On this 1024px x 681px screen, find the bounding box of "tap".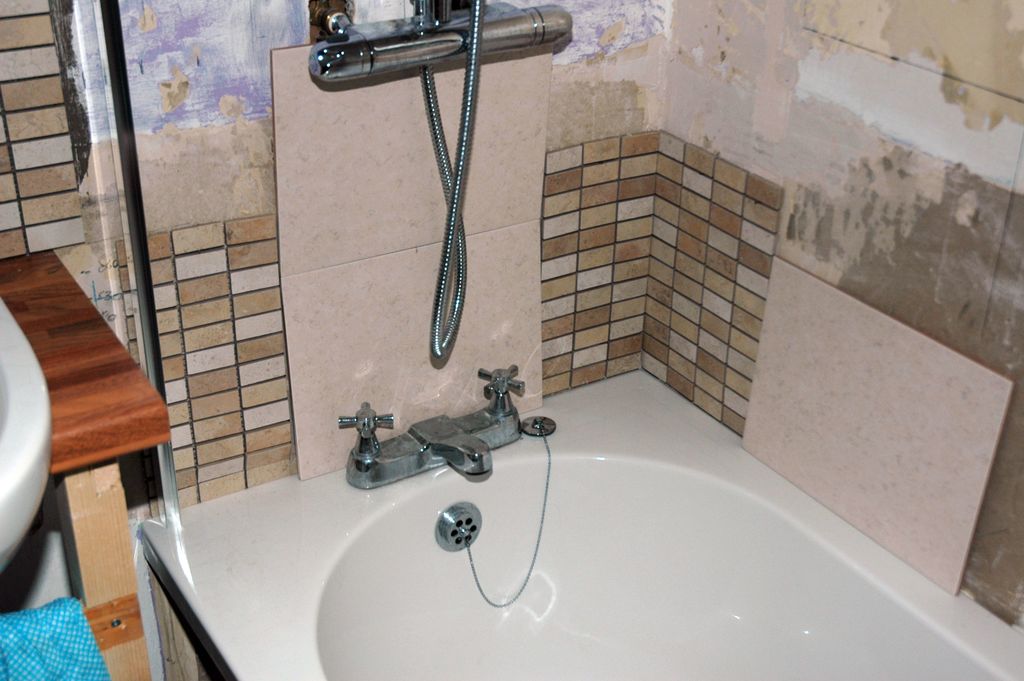
Bounding box: [409,411,492,483].
